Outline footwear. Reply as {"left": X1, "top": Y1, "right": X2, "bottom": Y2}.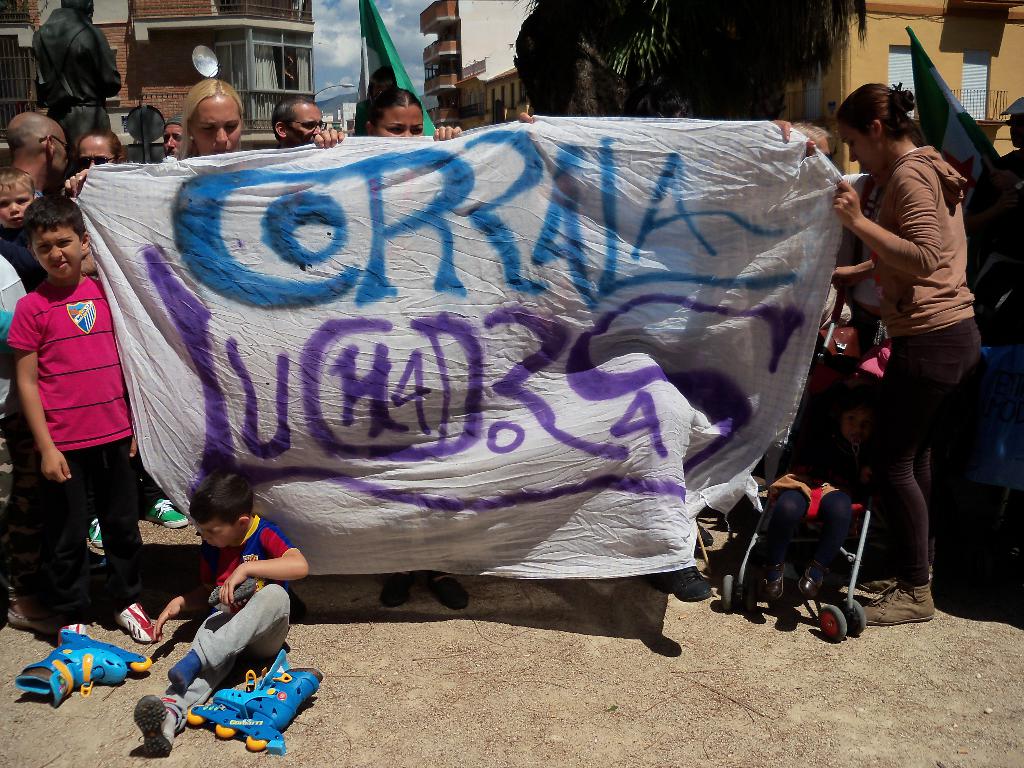
{"left": 861, "top": 577, "right": 932, "bottom": 624}.
